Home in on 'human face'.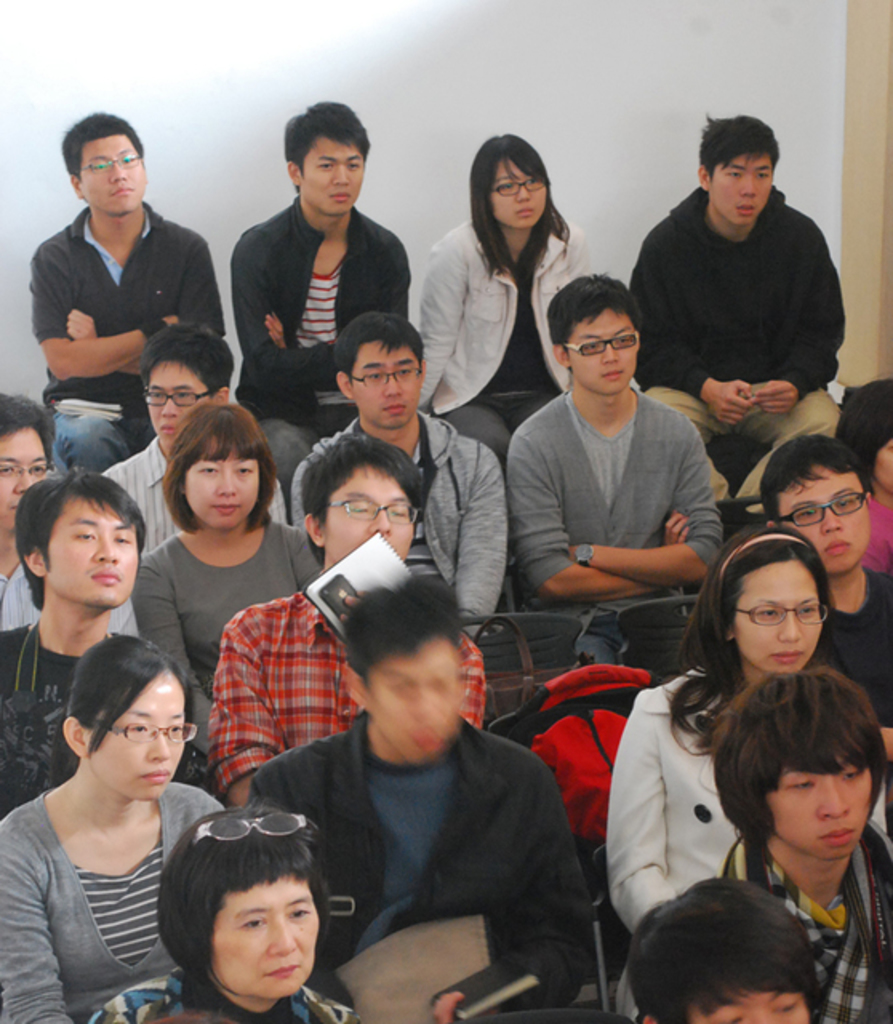
Homed in at [x1=77, y1=141, x2=142, y2=222].
